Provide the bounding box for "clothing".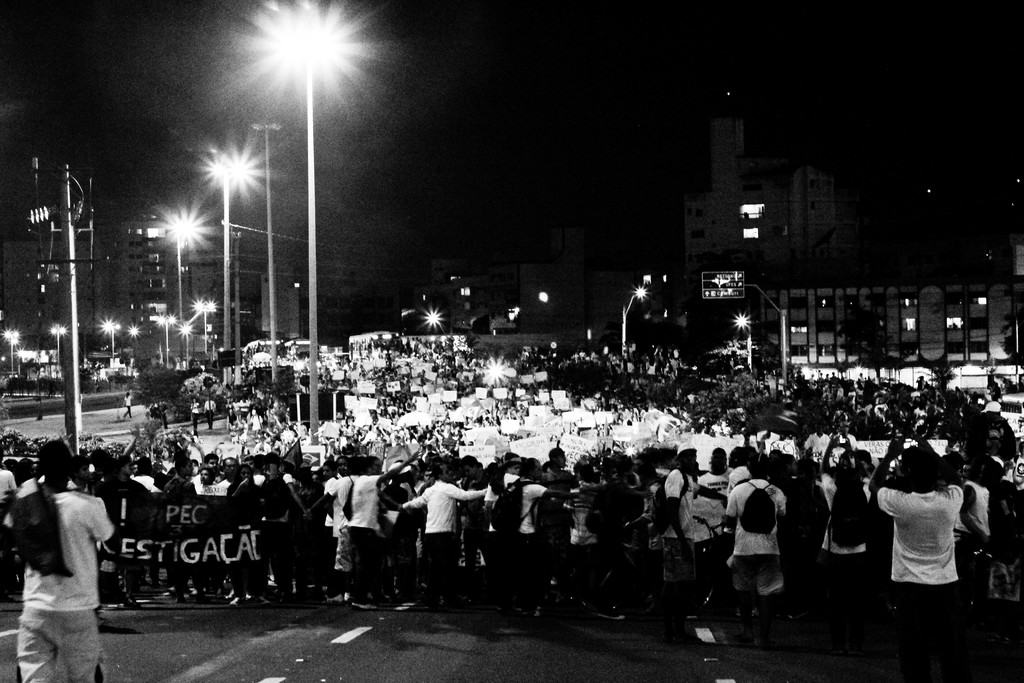
x1=339, y1=425, x2=353, y2=441.
